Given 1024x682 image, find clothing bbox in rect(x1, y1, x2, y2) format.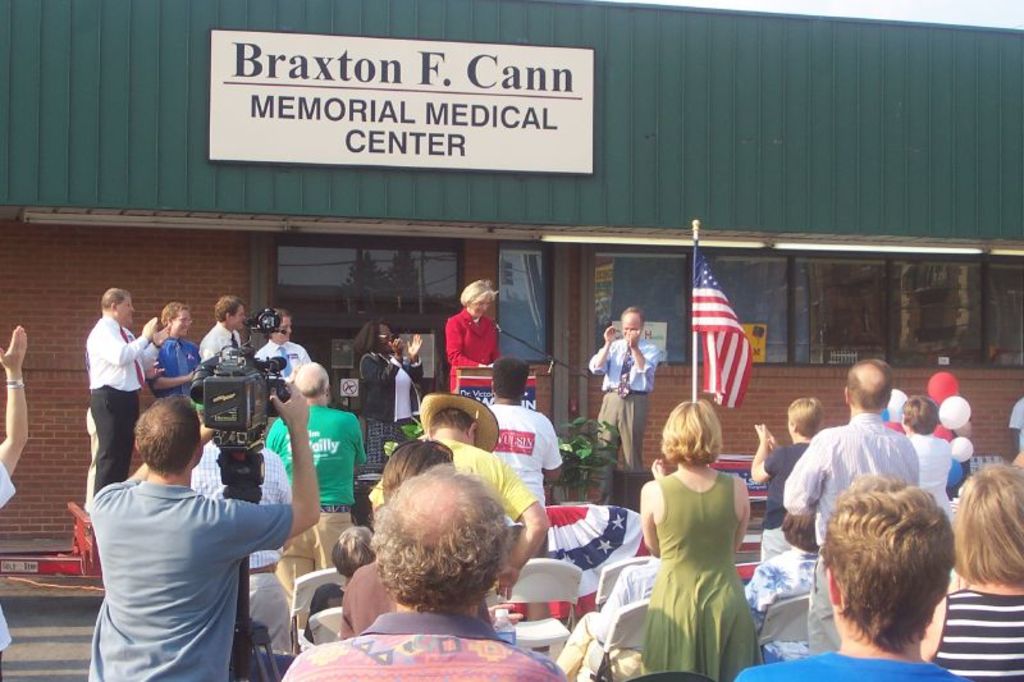
rect(340, 557, 404, 644).
